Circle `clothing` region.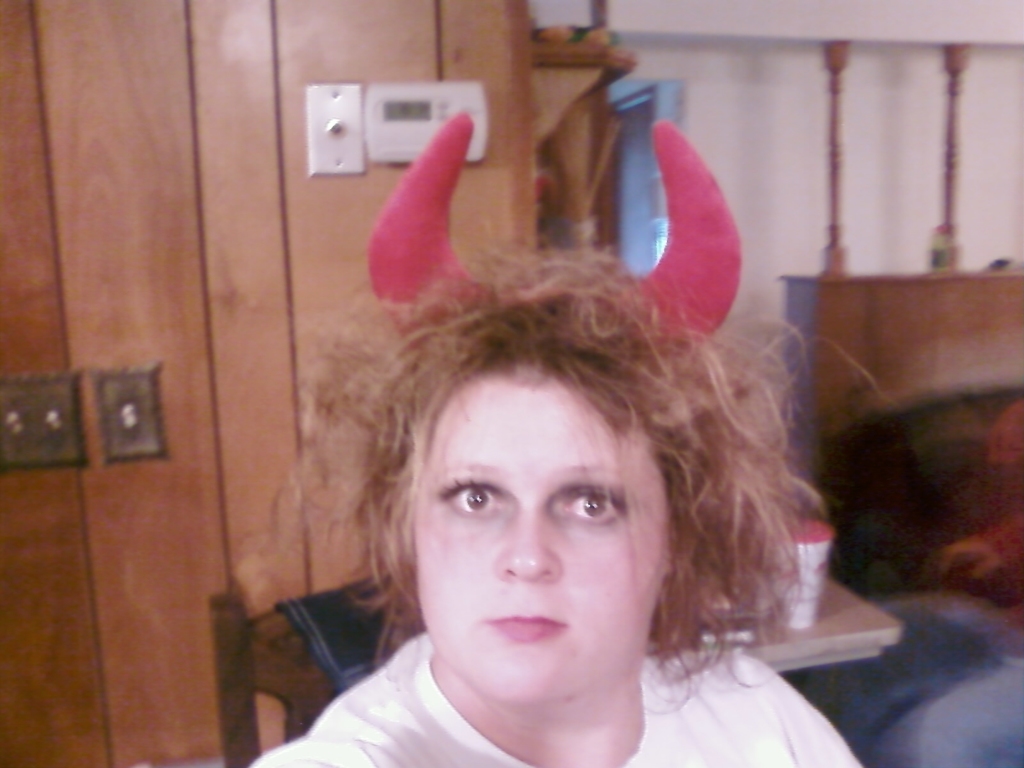
Region: <box>250,634,863,767</box>.
